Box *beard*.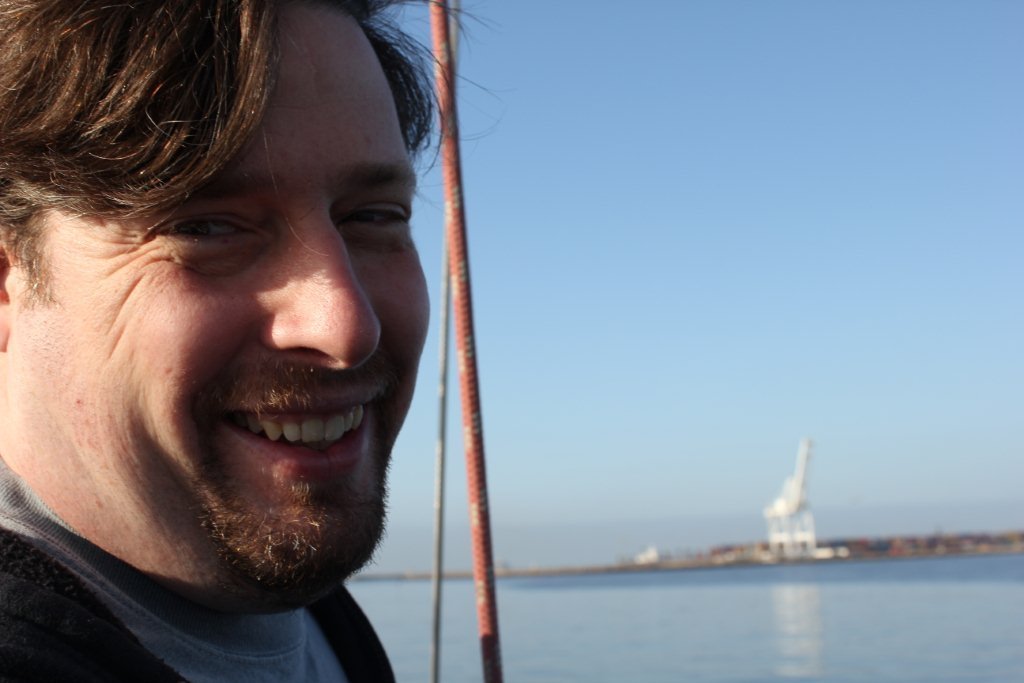
199 359 389 595.
